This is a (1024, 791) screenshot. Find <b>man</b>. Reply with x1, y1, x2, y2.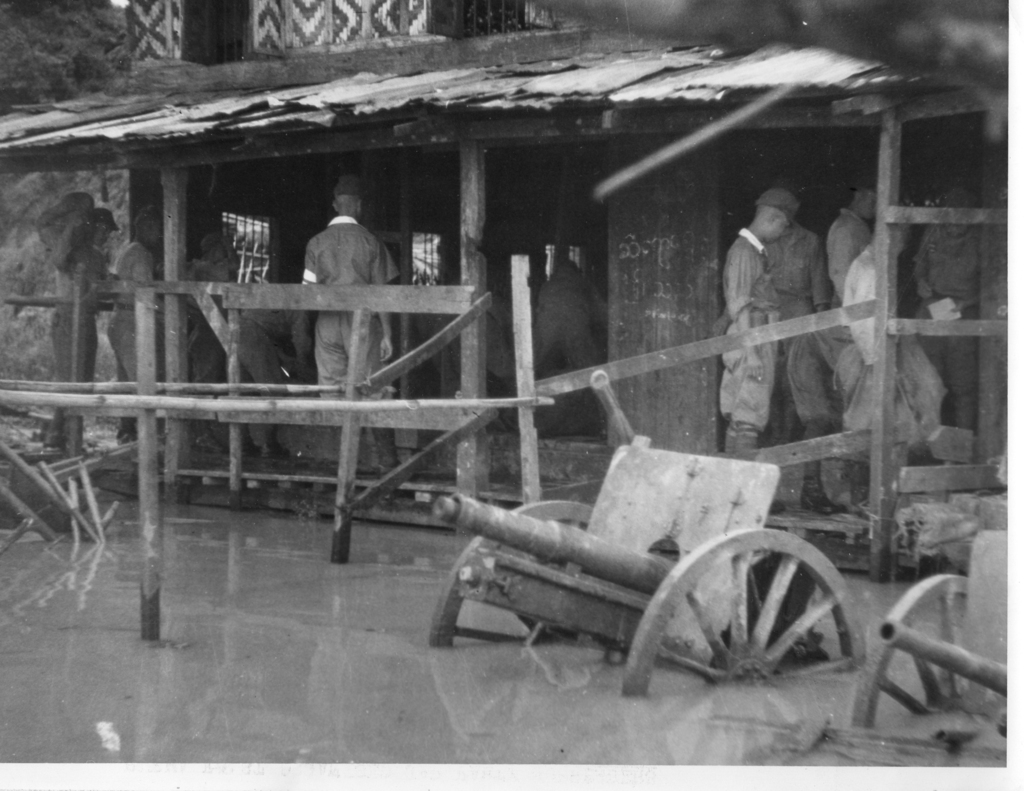
829, 172, 877, 295.
